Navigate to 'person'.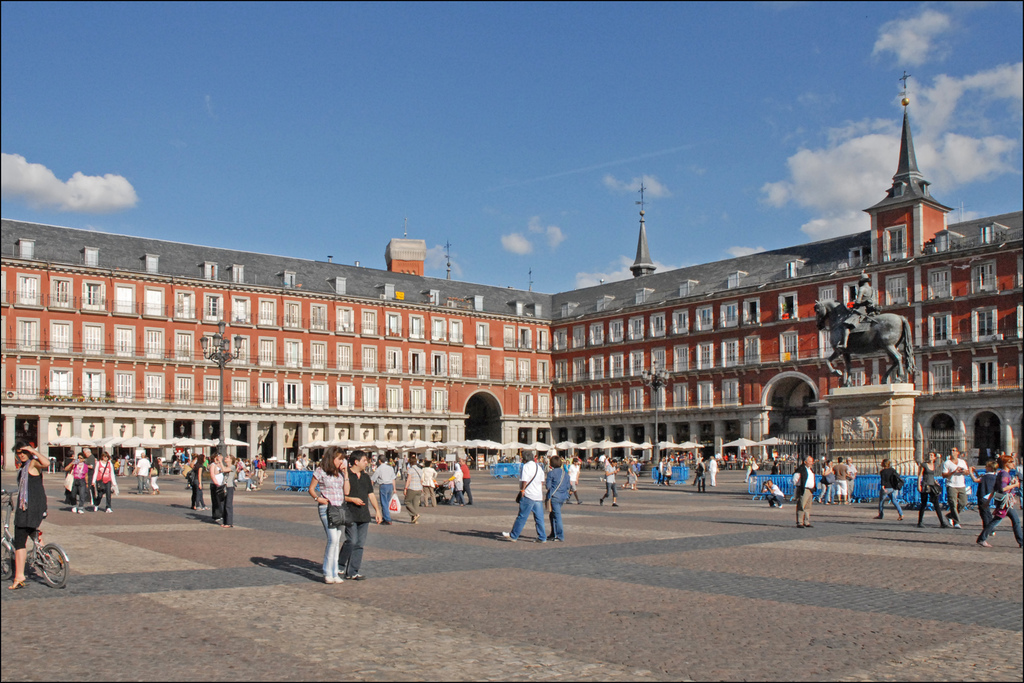
Navigation target: crop(629, 457, 639, 491).
